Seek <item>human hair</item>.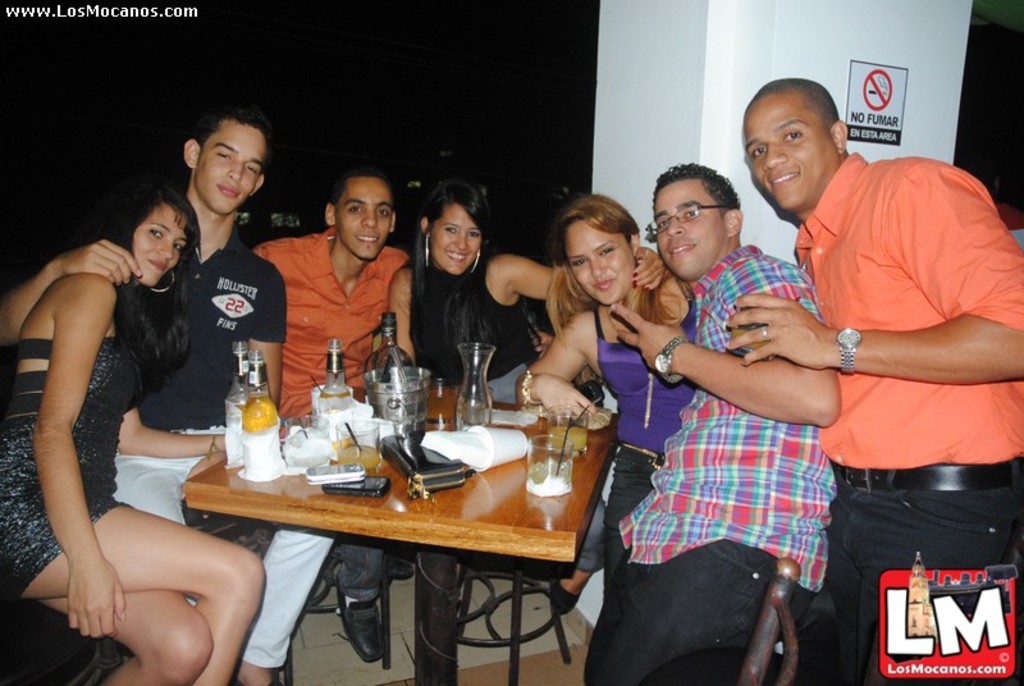
box(653, 154, 745, 212).
